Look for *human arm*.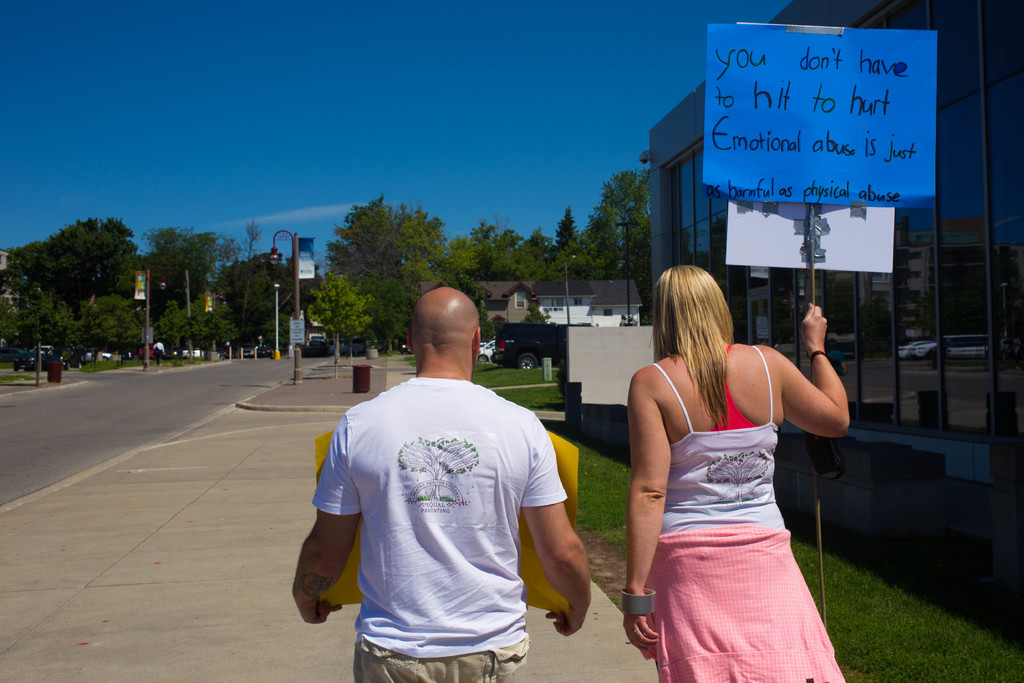
Found: x1=289, y1=409, x2=352, y2=634.
